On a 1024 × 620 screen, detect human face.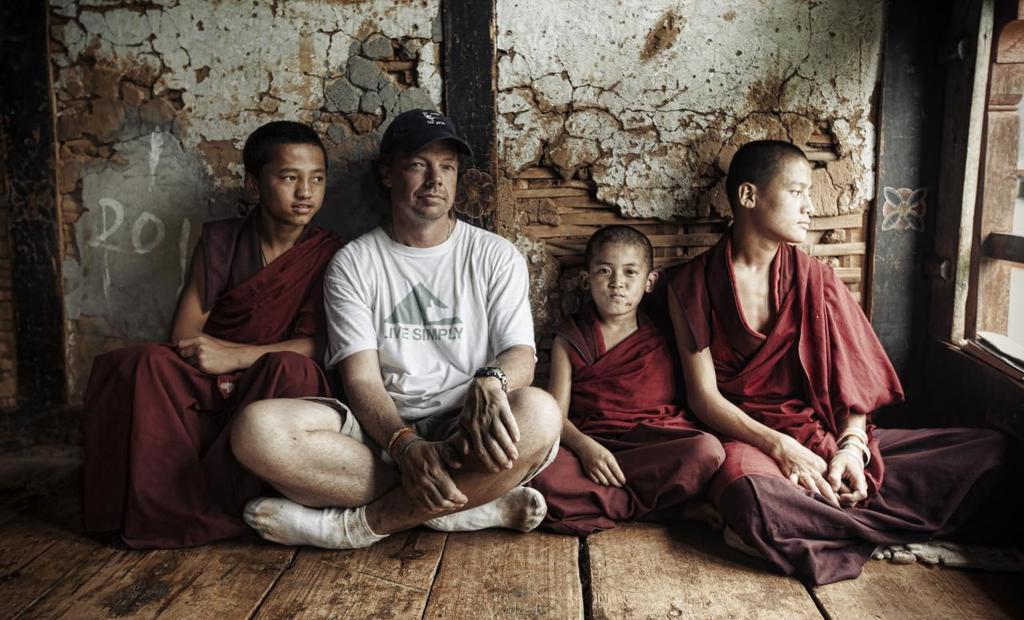
detection(759, 155, 819, 242).
